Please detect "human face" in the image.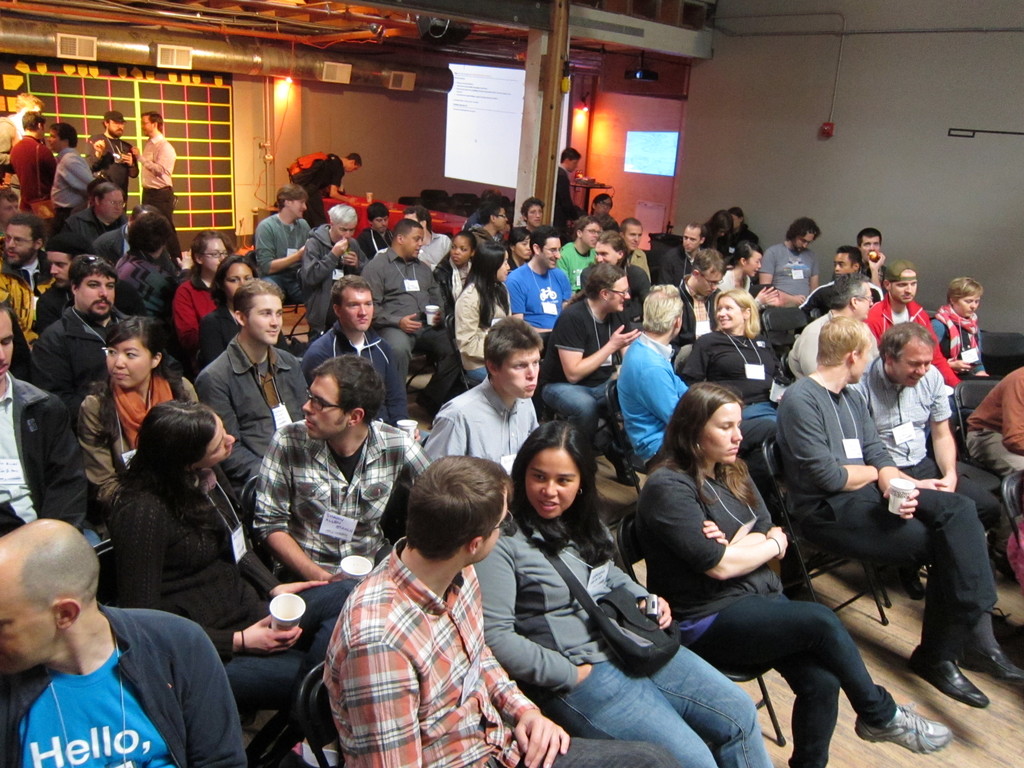
box=[957, 292, 981, 322].
